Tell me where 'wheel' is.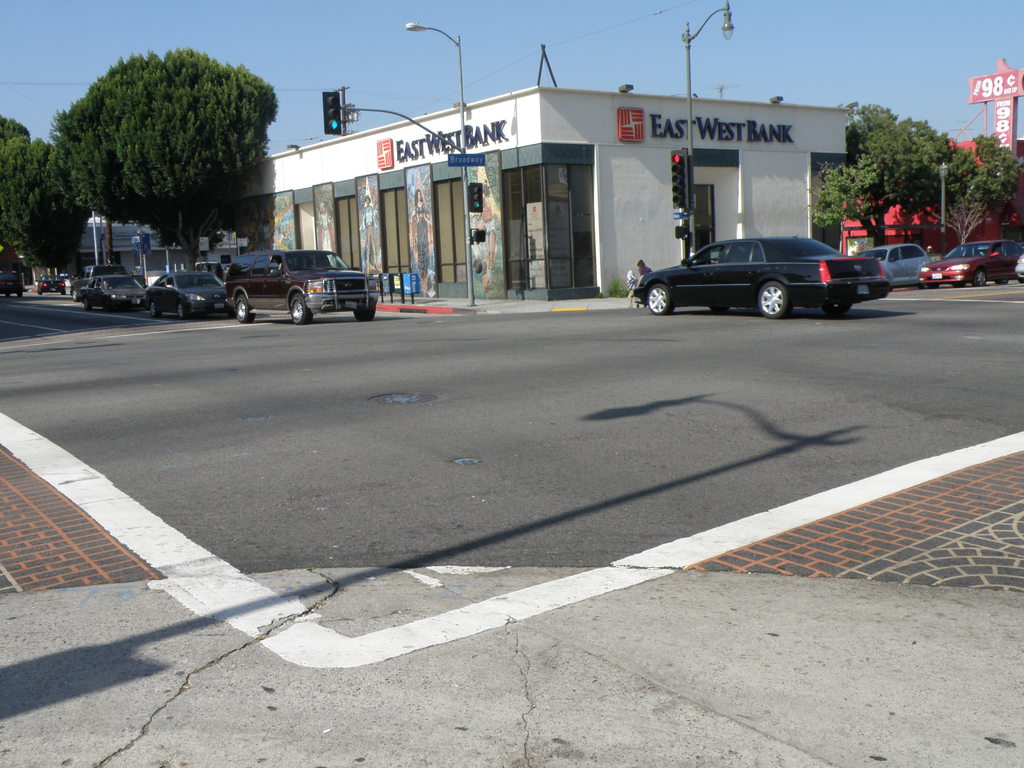
'wheel' is at Rect(292, 292, 313, 325).
